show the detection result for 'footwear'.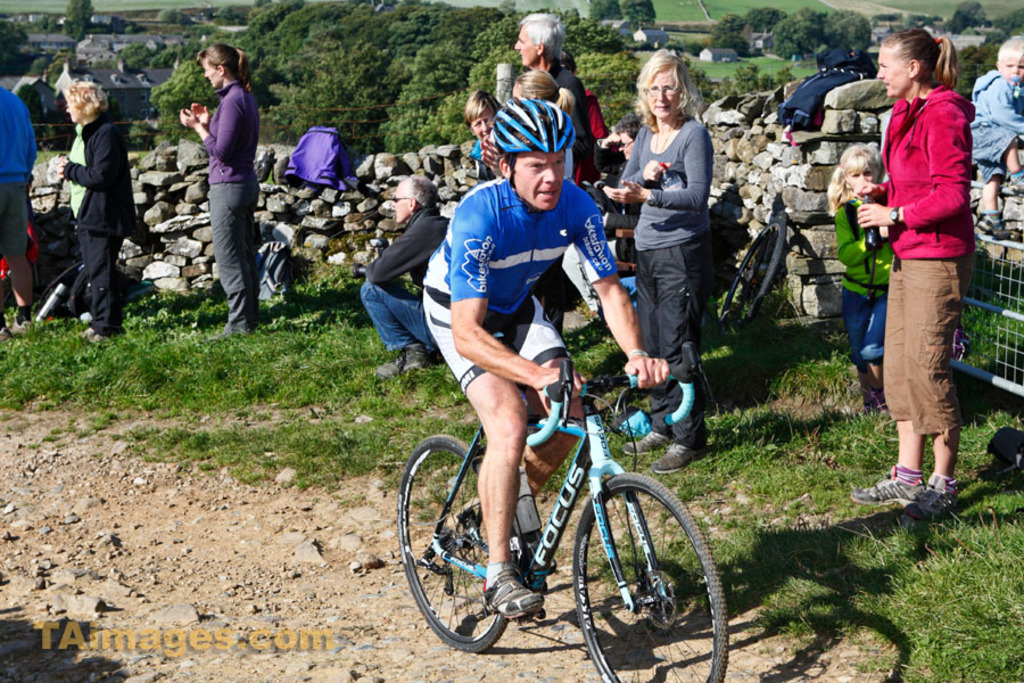
<bbox>1006, 164, 1023, 190</bbox>.
